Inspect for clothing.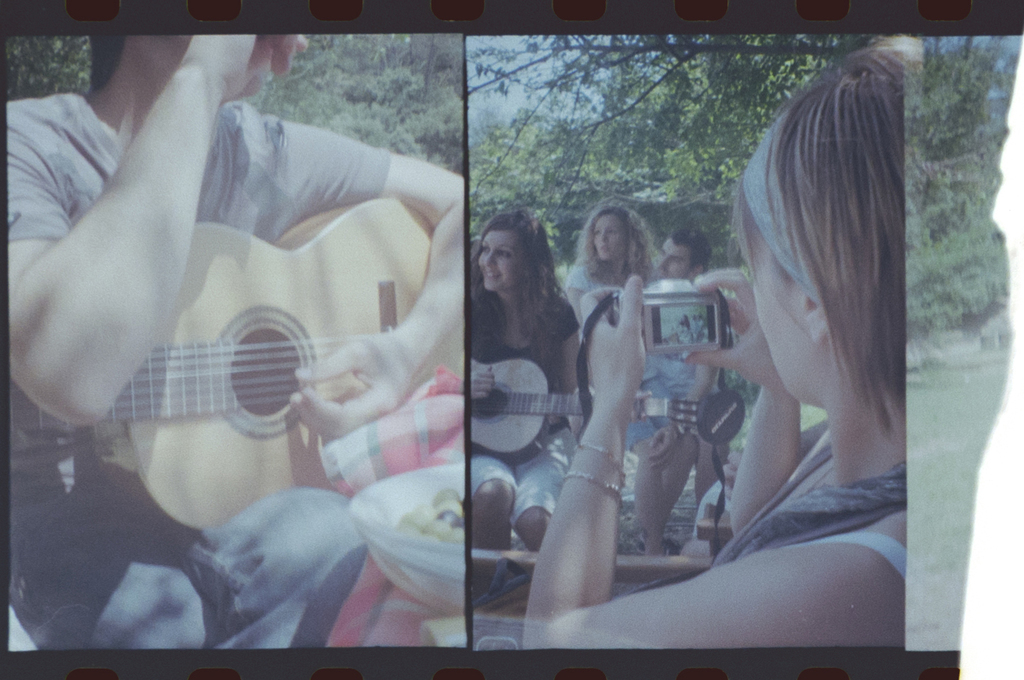
Inspection: <region>709, 425, 907, 579</region>.
